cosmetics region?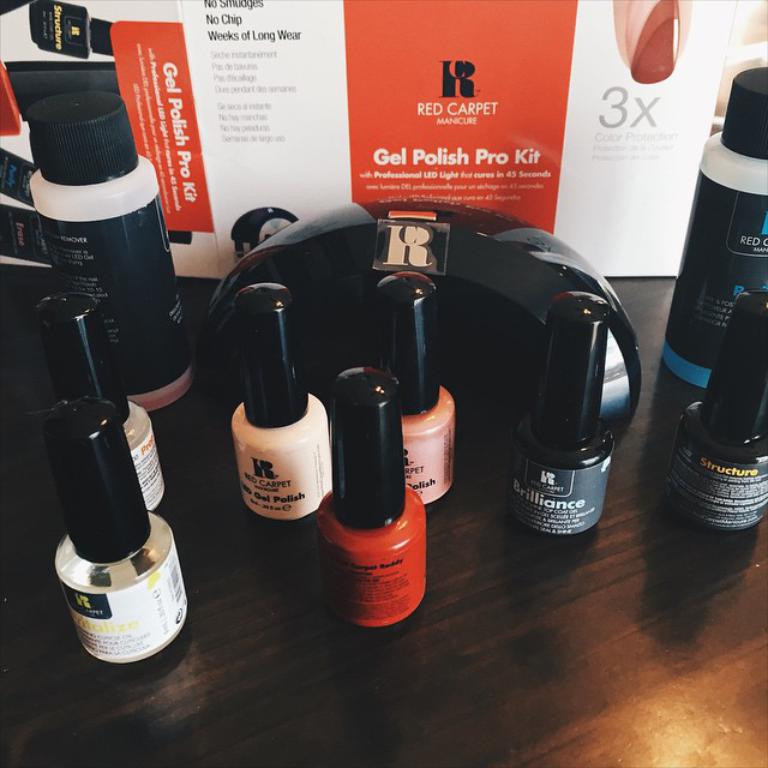
rect(304, 348, 421, 632)
